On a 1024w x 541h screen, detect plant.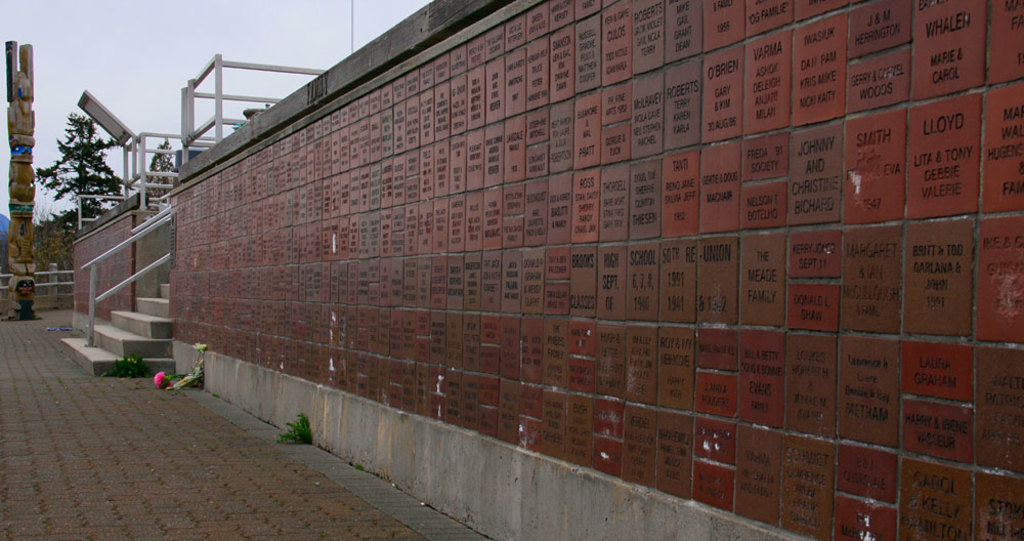
271 404 317 451.
